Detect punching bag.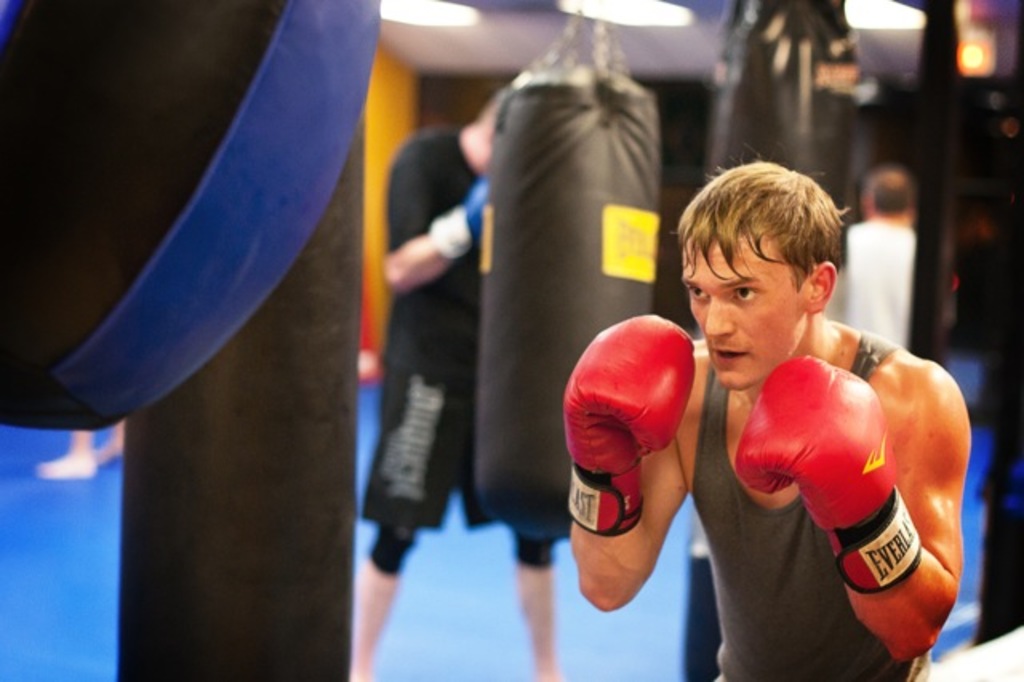
Detected at BBox(710, 0, 861, 271).
